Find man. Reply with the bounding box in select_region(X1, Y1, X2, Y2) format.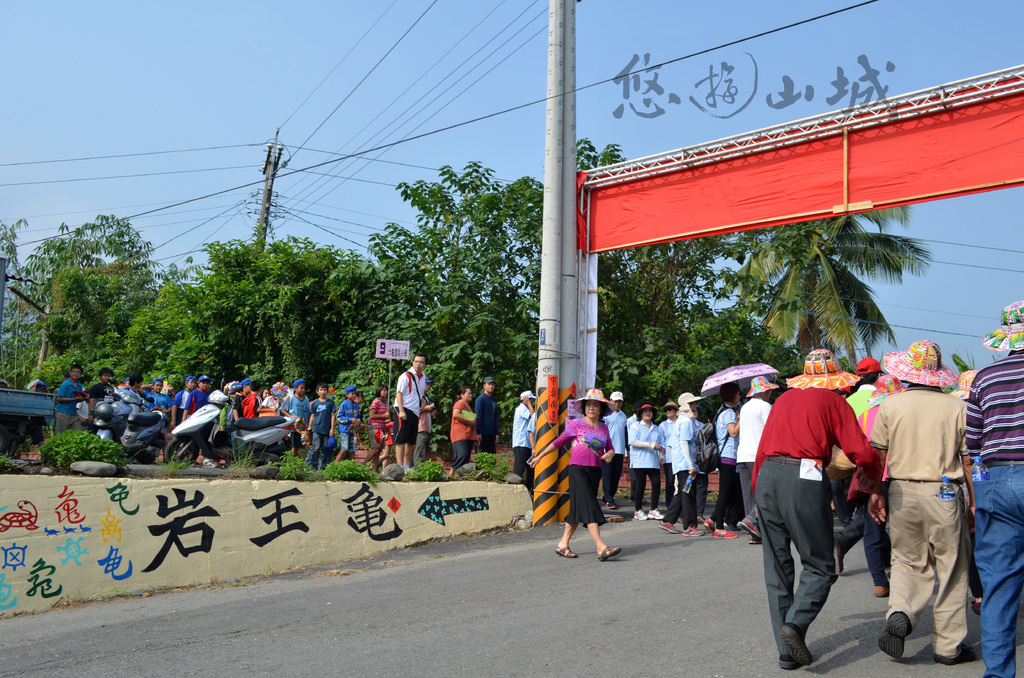
select_region(394, 354, 425, 474).
